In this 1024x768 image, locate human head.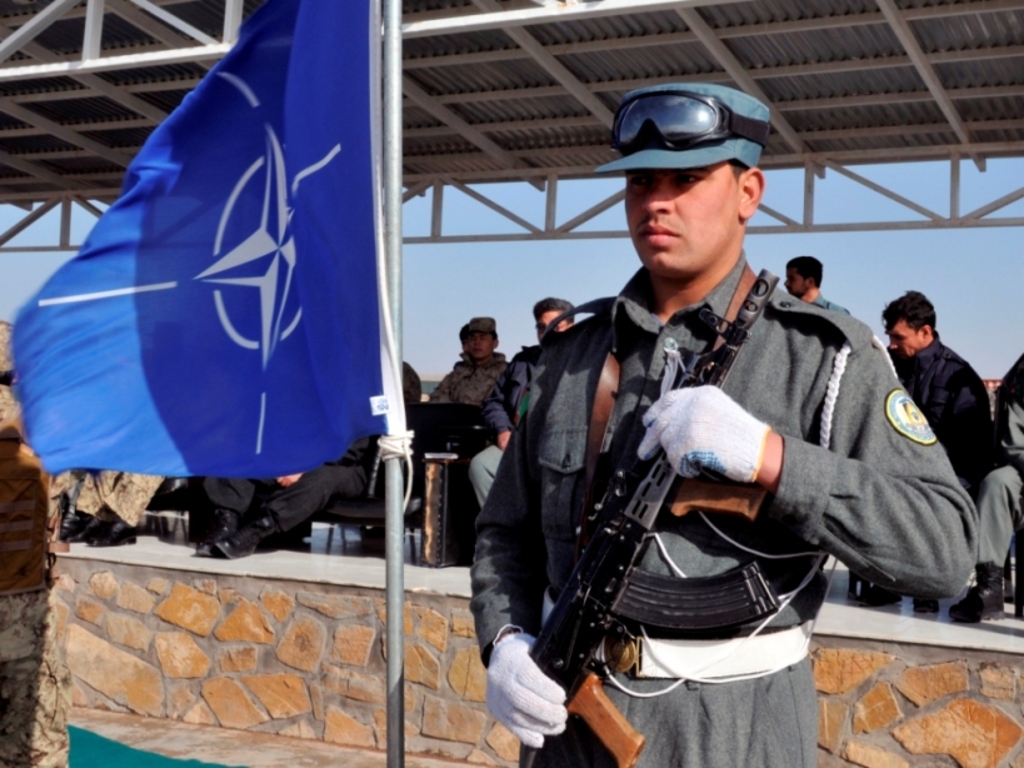
Bounding box: (880, 290, 936, 356).
